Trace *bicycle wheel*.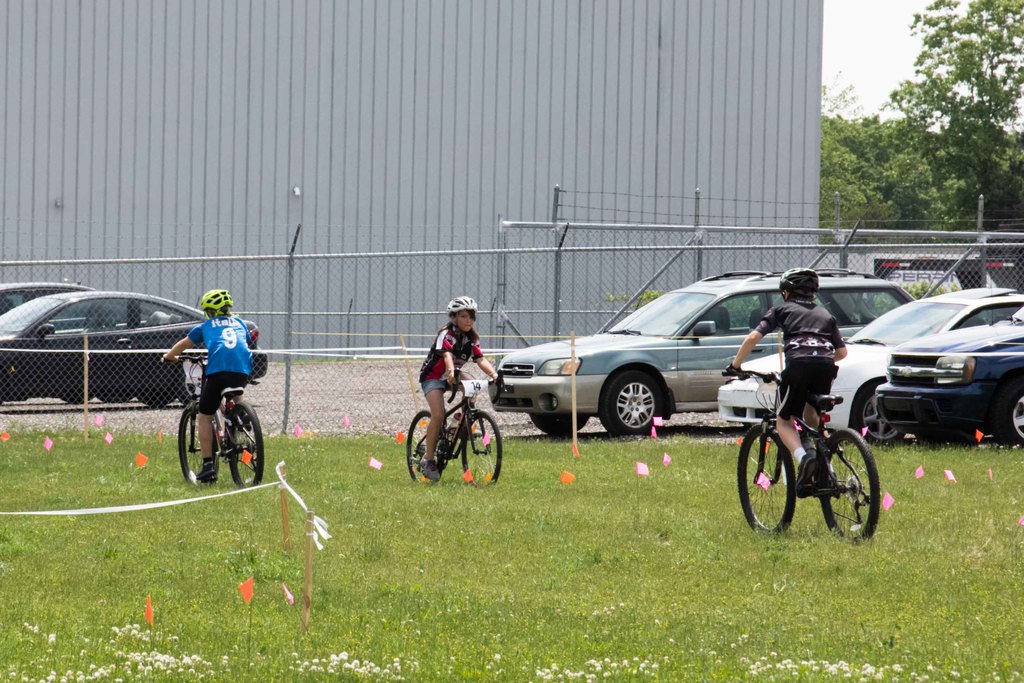
Traced to rect(735, 421, 796, 536).
